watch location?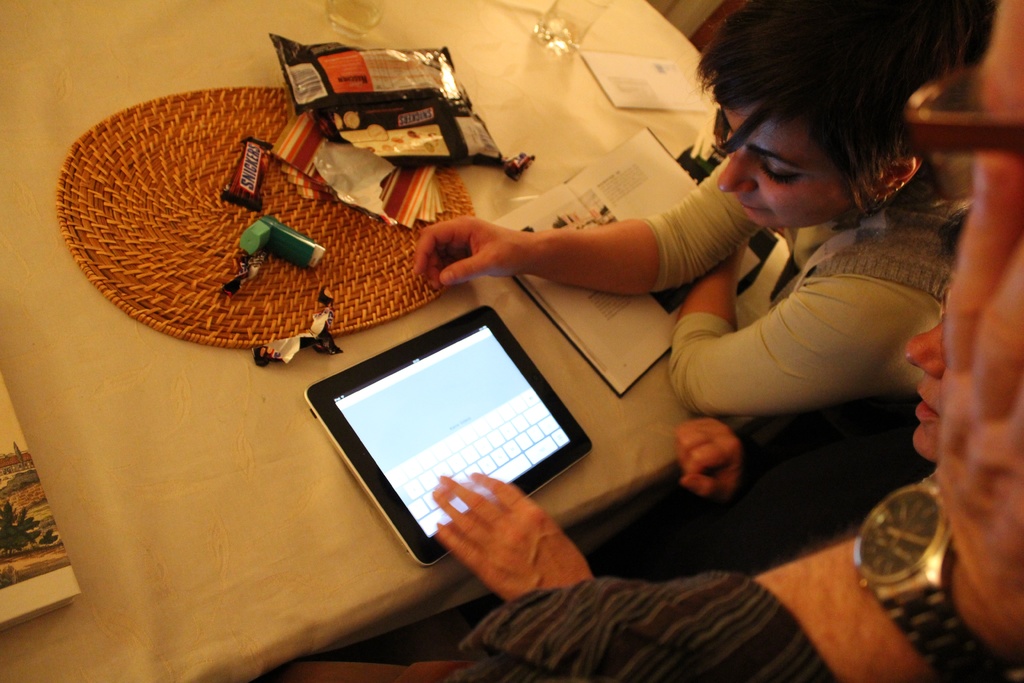
<box>854,484,1000,677</box>
